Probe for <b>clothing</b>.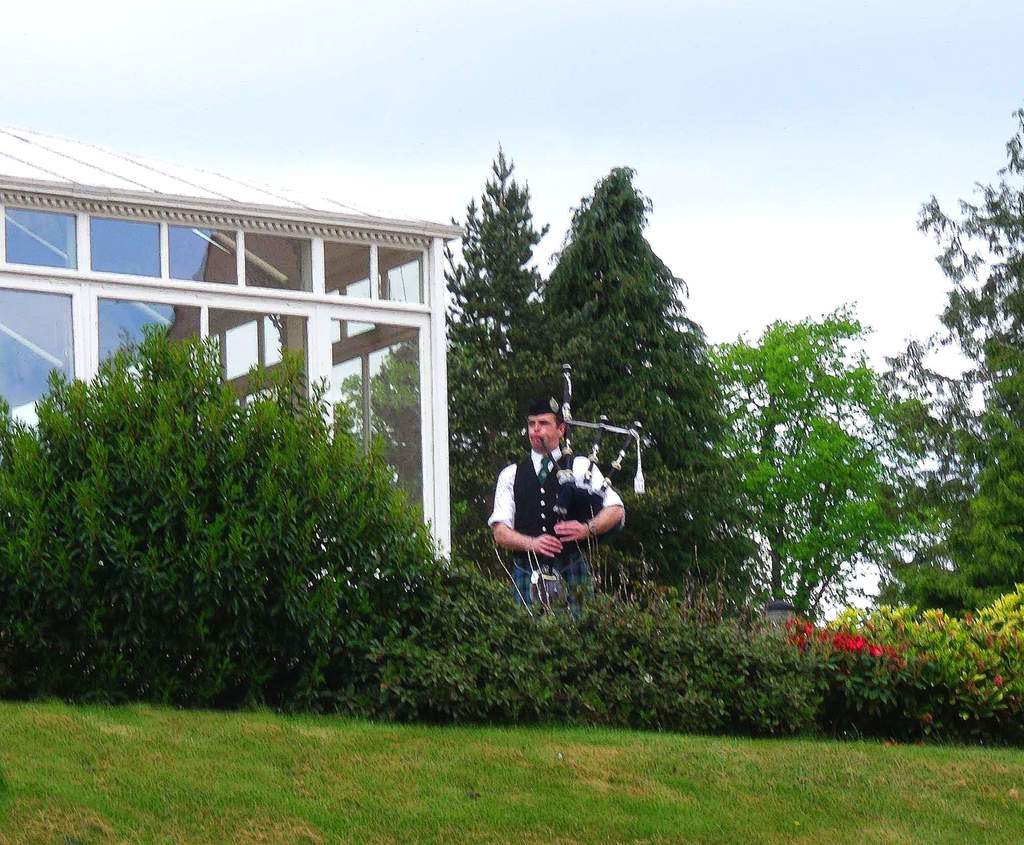
Probe result: [left=476, top=443, right=628, bottom=615].
